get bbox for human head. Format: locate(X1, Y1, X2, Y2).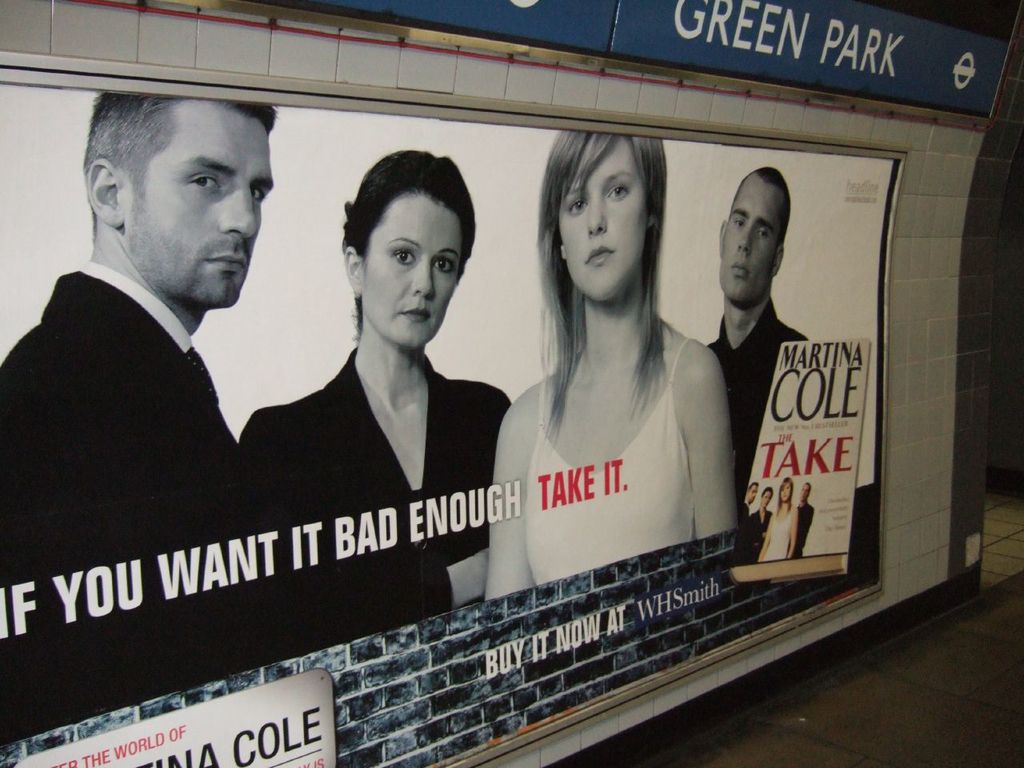
locate(534, 133, 666, 303).
